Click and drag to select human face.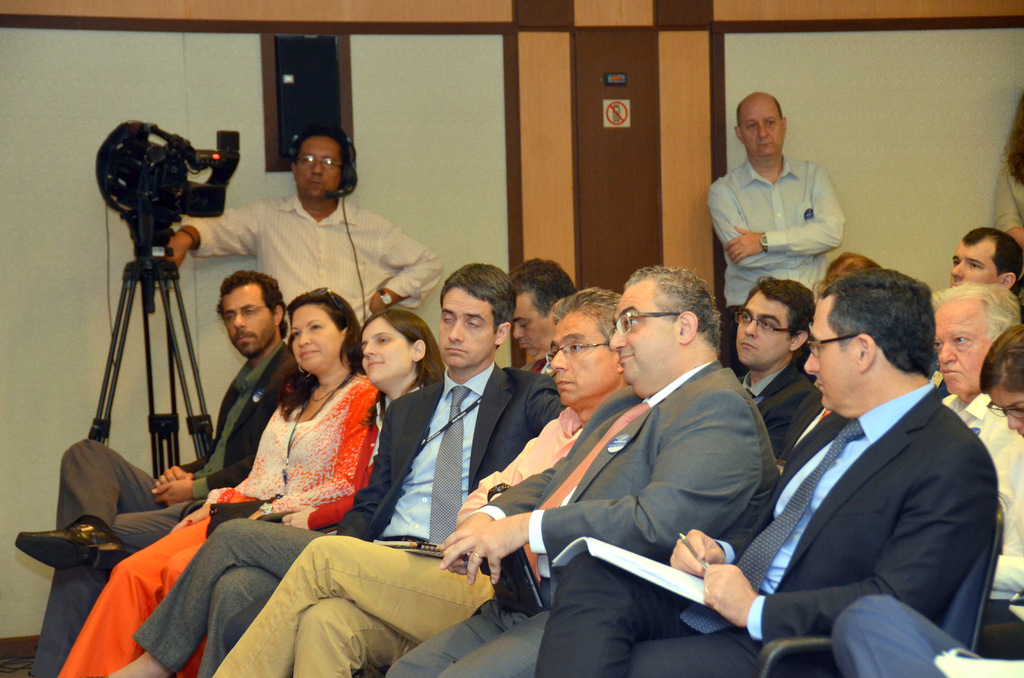
Selection: bbox(803, 300, 857, 408).
